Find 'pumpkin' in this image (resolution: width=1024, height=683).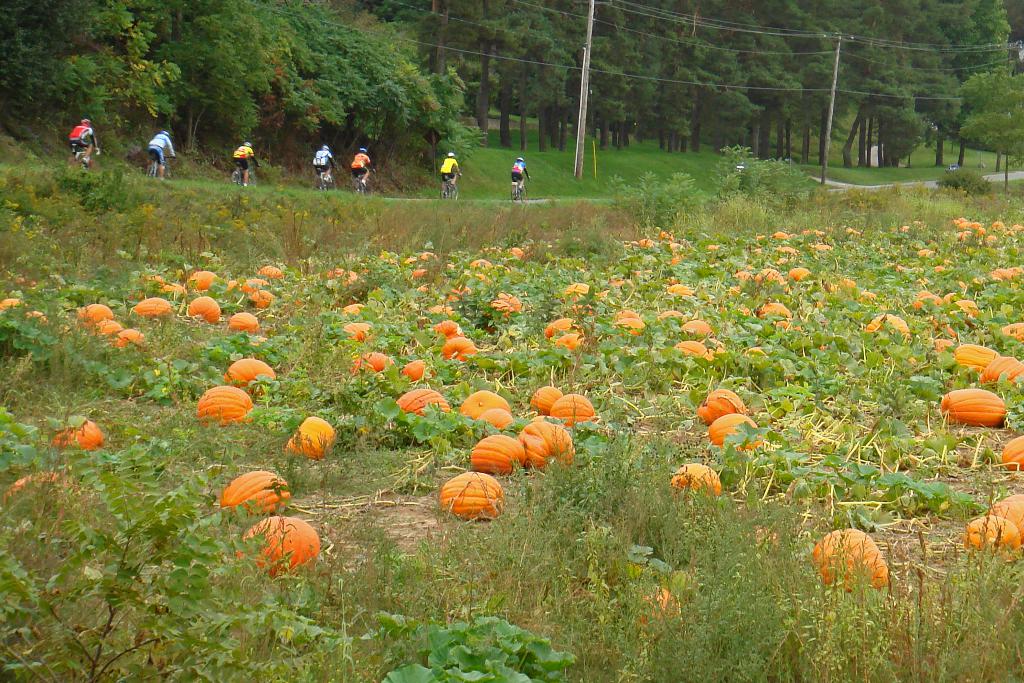
956, 512, 1021, 566.
